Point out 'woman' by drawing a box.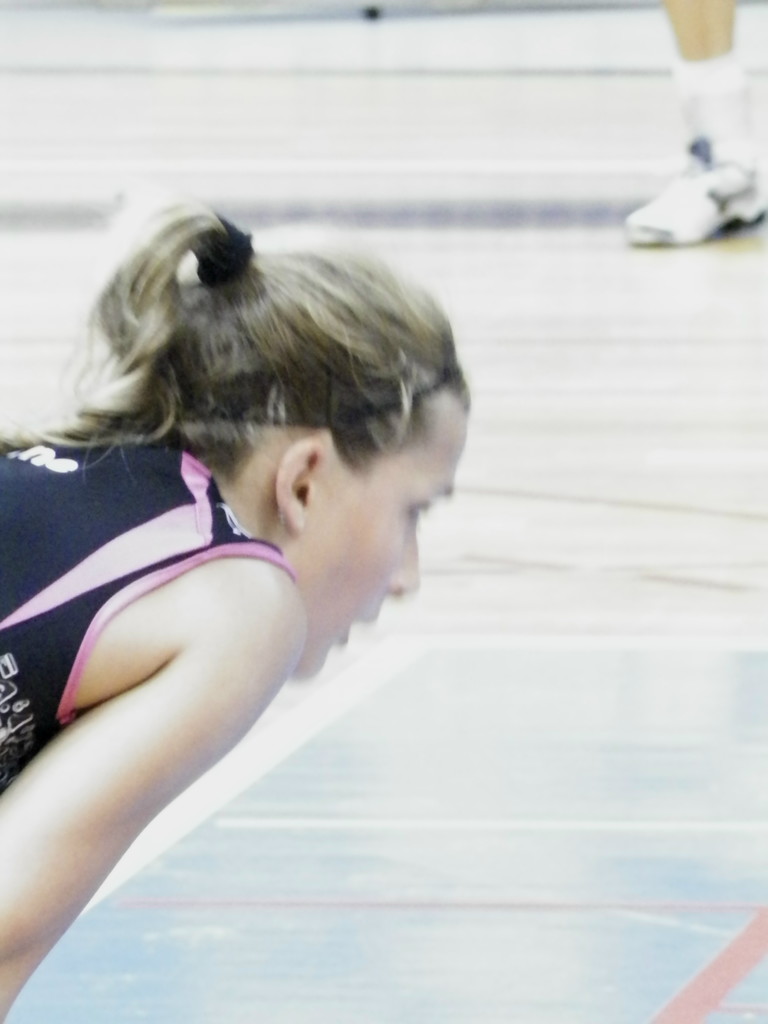
pyautogui.locateOnScreen(0, 205, 365, 1021).
